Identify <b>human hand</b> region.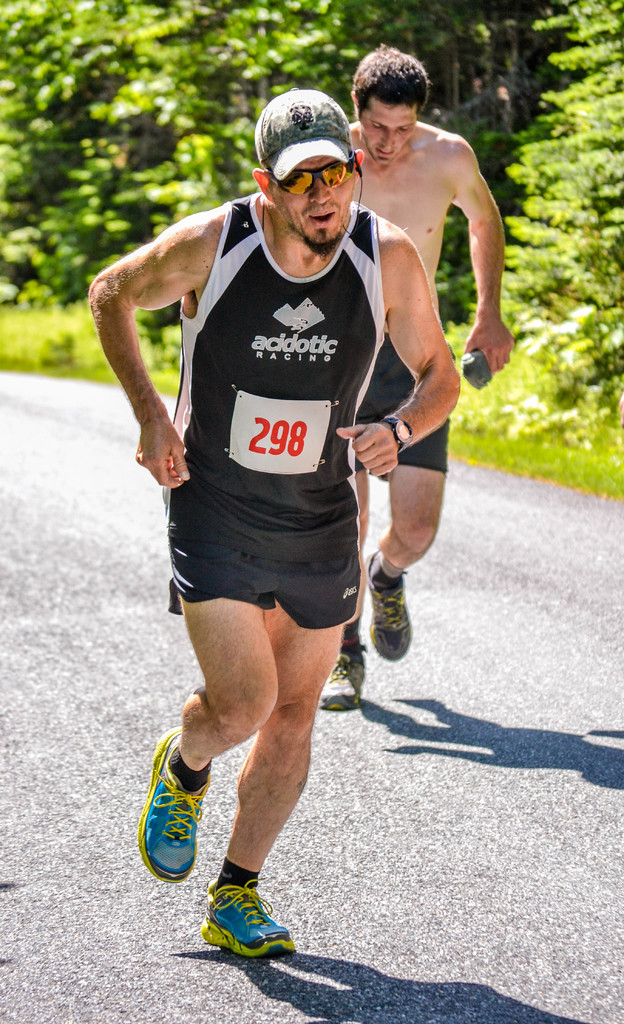
Region: (462,316,514,381).
